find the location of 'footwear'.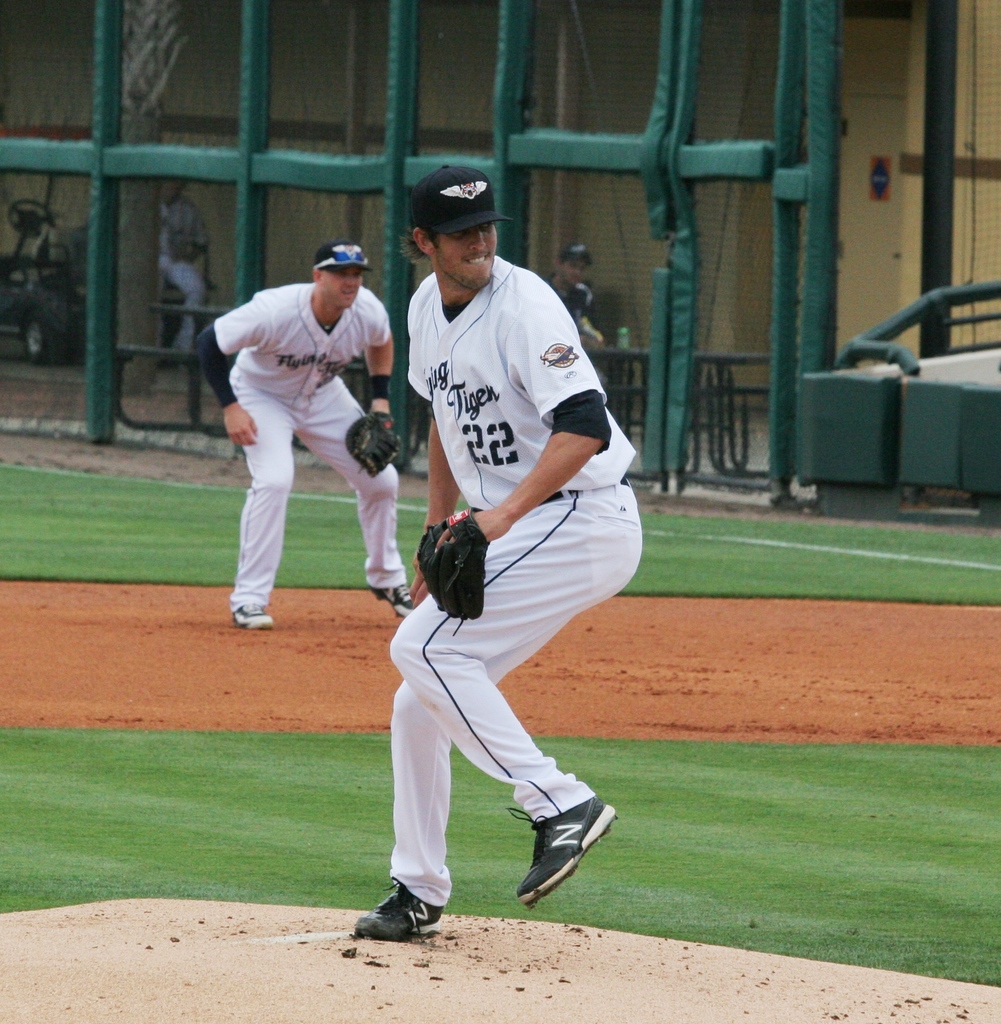
Location: [x1=372, y1=579, x2=414, y2=618].
